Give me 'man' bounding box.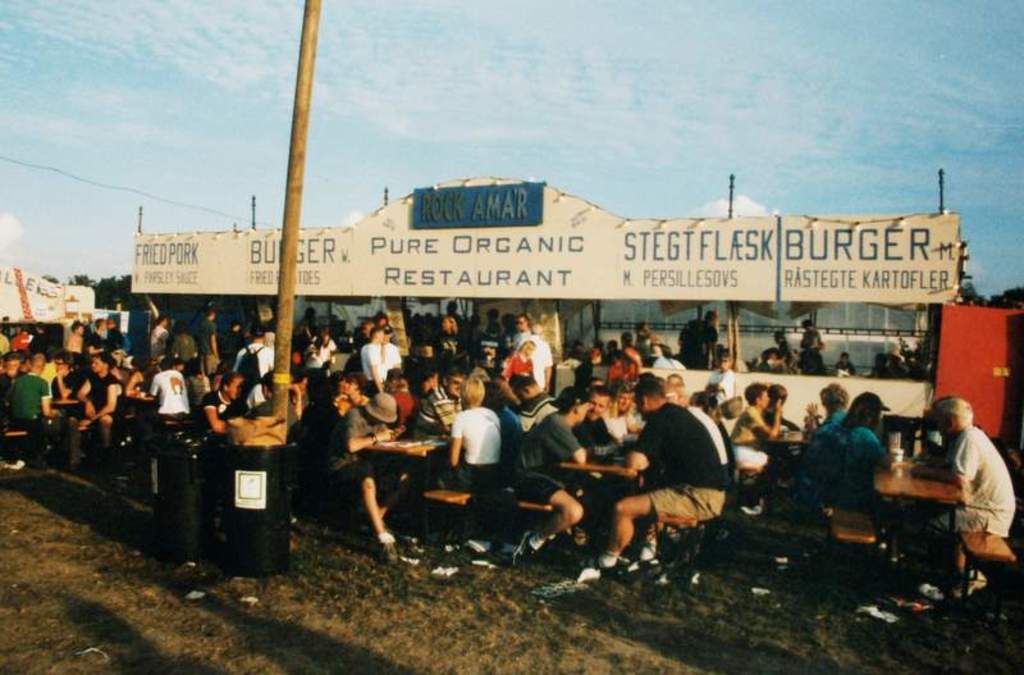
left=230, top=328, right=273, bottom=387.
